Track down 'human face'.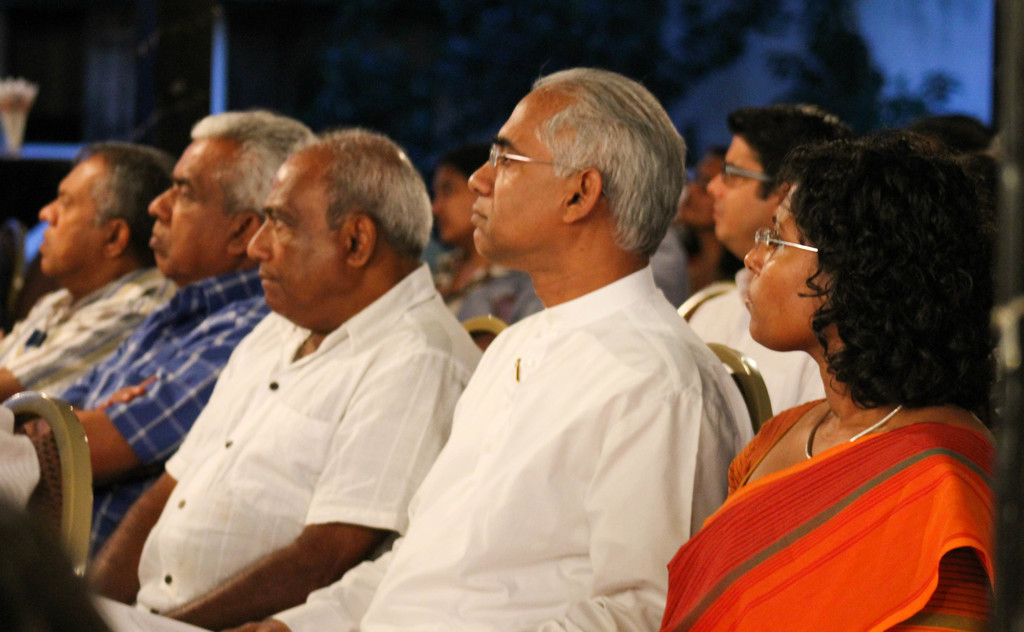
Tracked to <box>243,169,353,316</box>.
